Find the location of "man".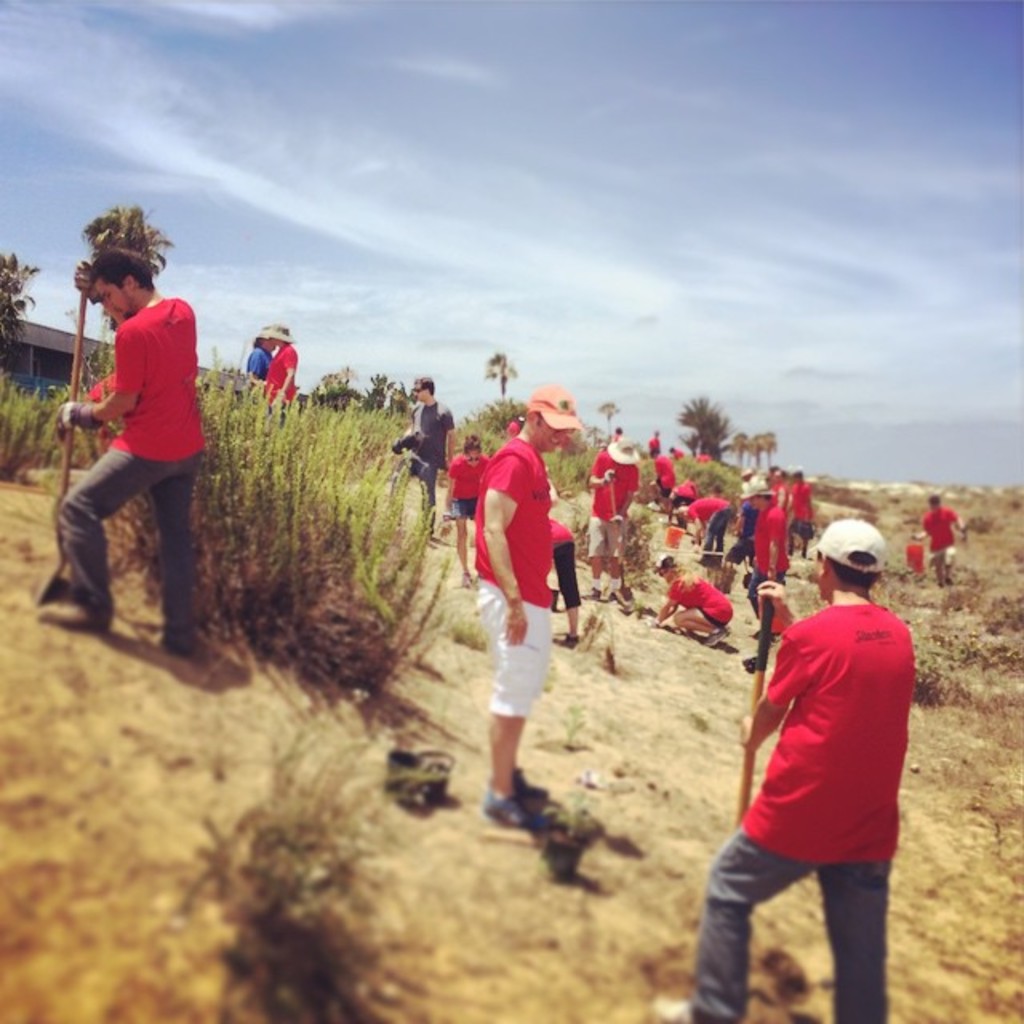
Location: crop(477, 373, 587, 834).
